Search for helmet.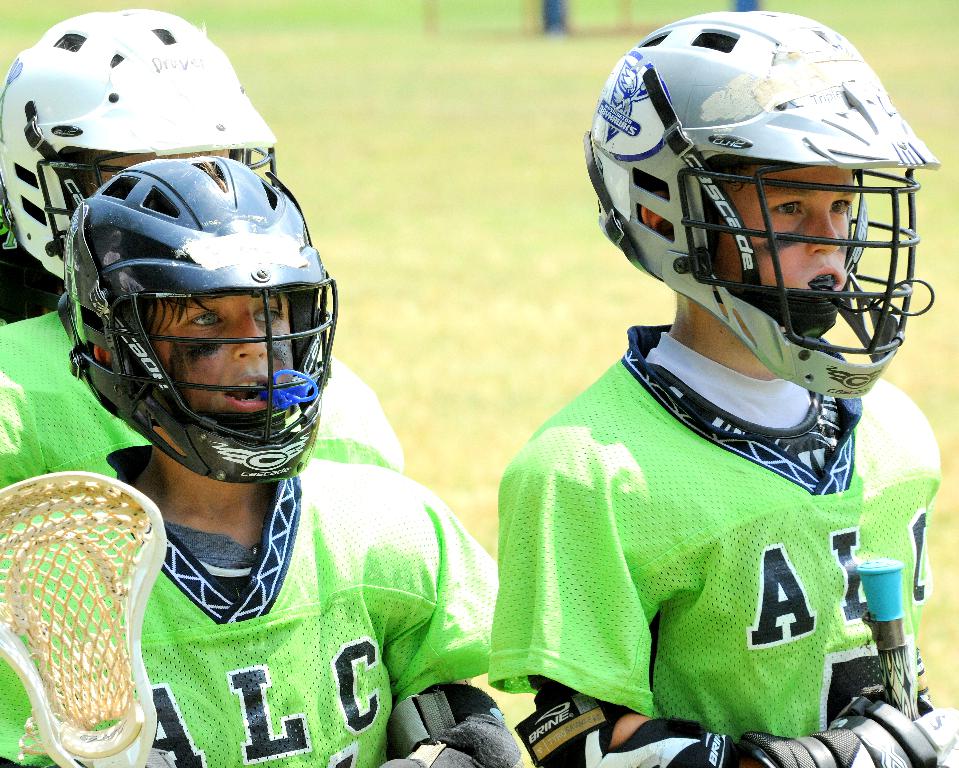
Found at {"x1": 580, "y1": 3, "x2": 936, "y2": 394}.
